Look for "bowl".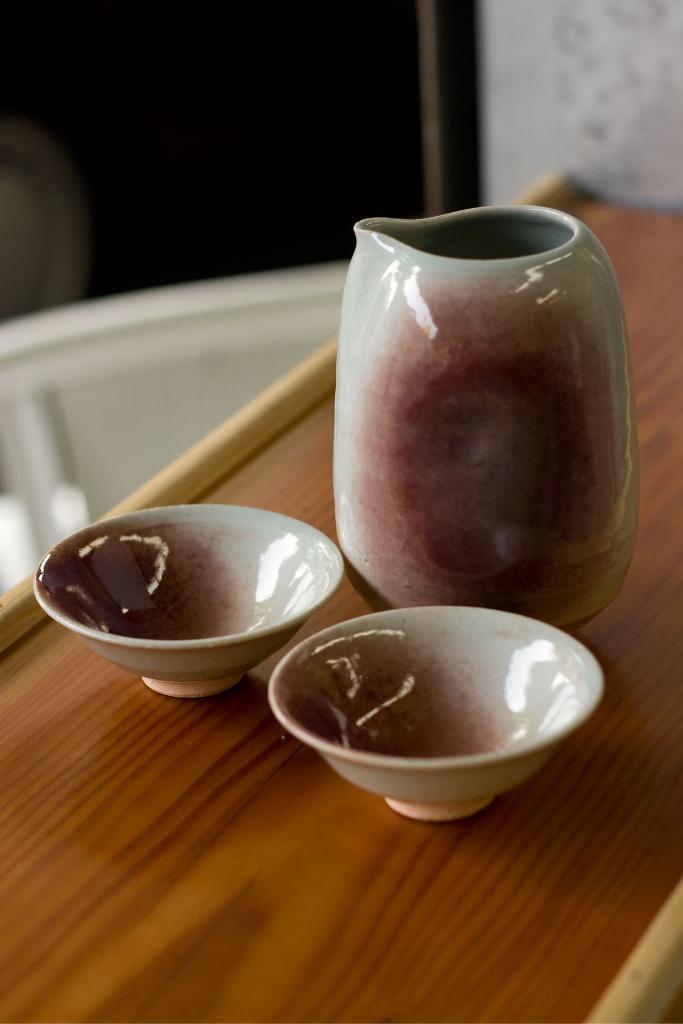
Found: select_region(34, 499, 344, 700).
